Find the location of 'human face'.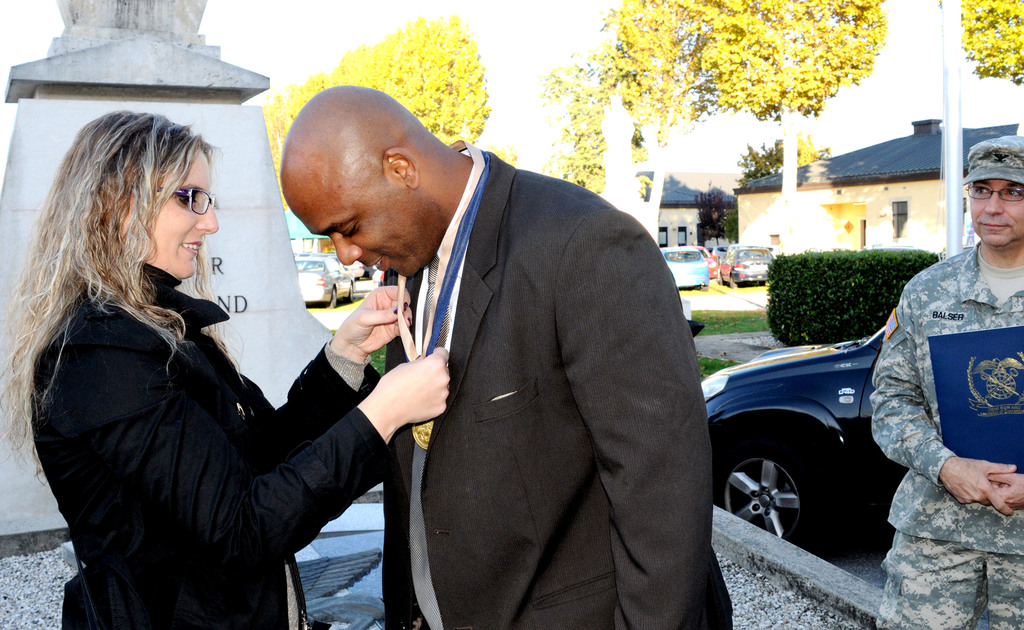
Location: BBox(115, 145, 220, 274).
